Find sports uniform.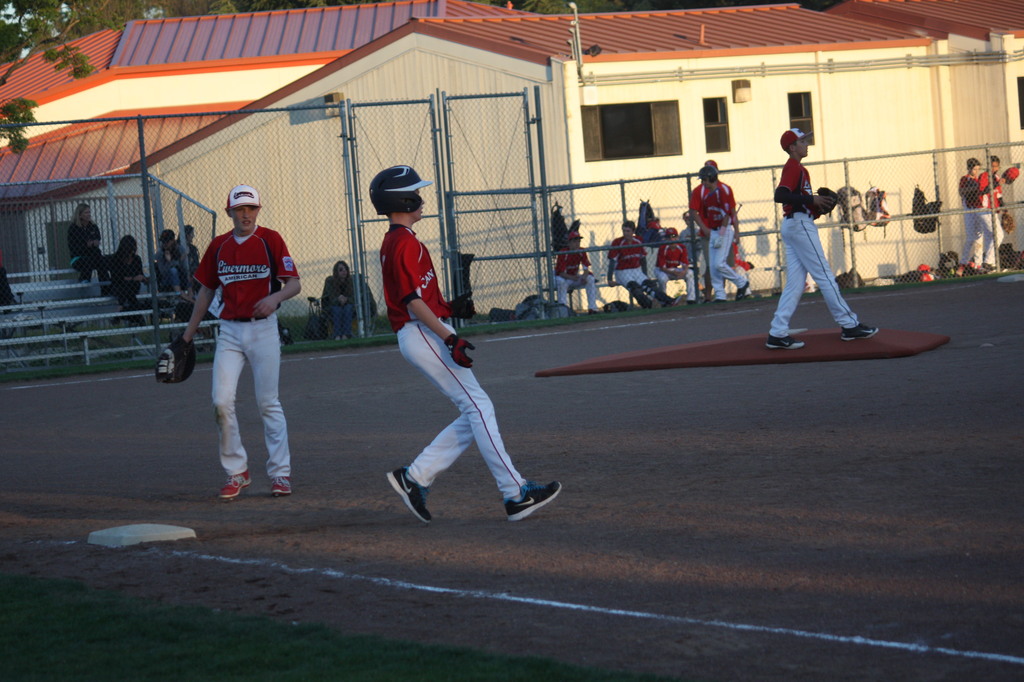
<bbox>695, 163, 731, 277</bbox>.
